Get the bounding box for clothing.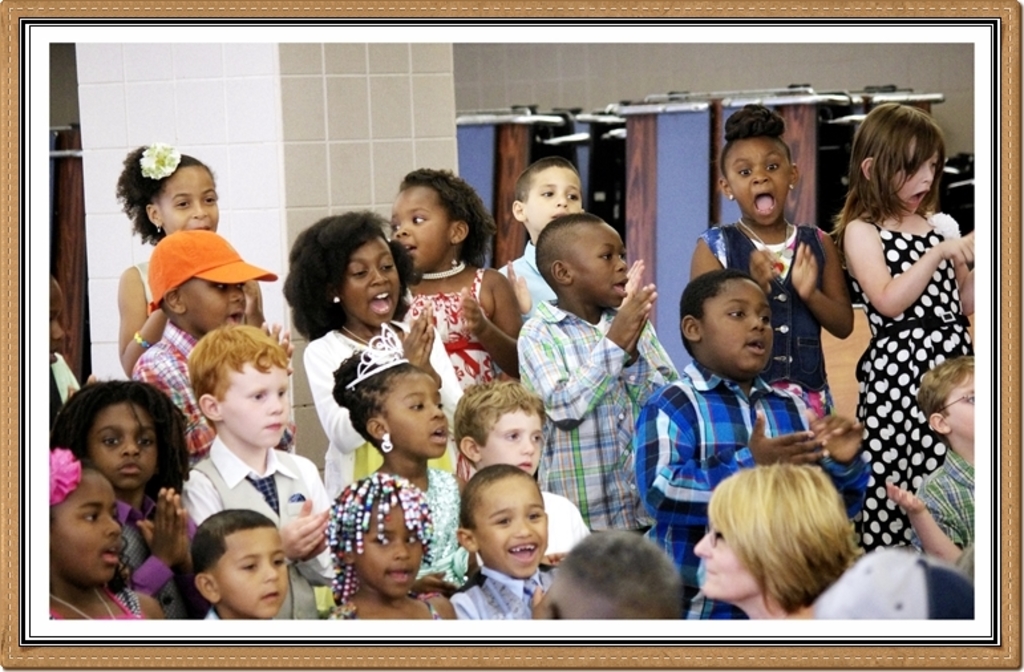
pyautogui.locateOnScreen(304, 313, 479, 509).
